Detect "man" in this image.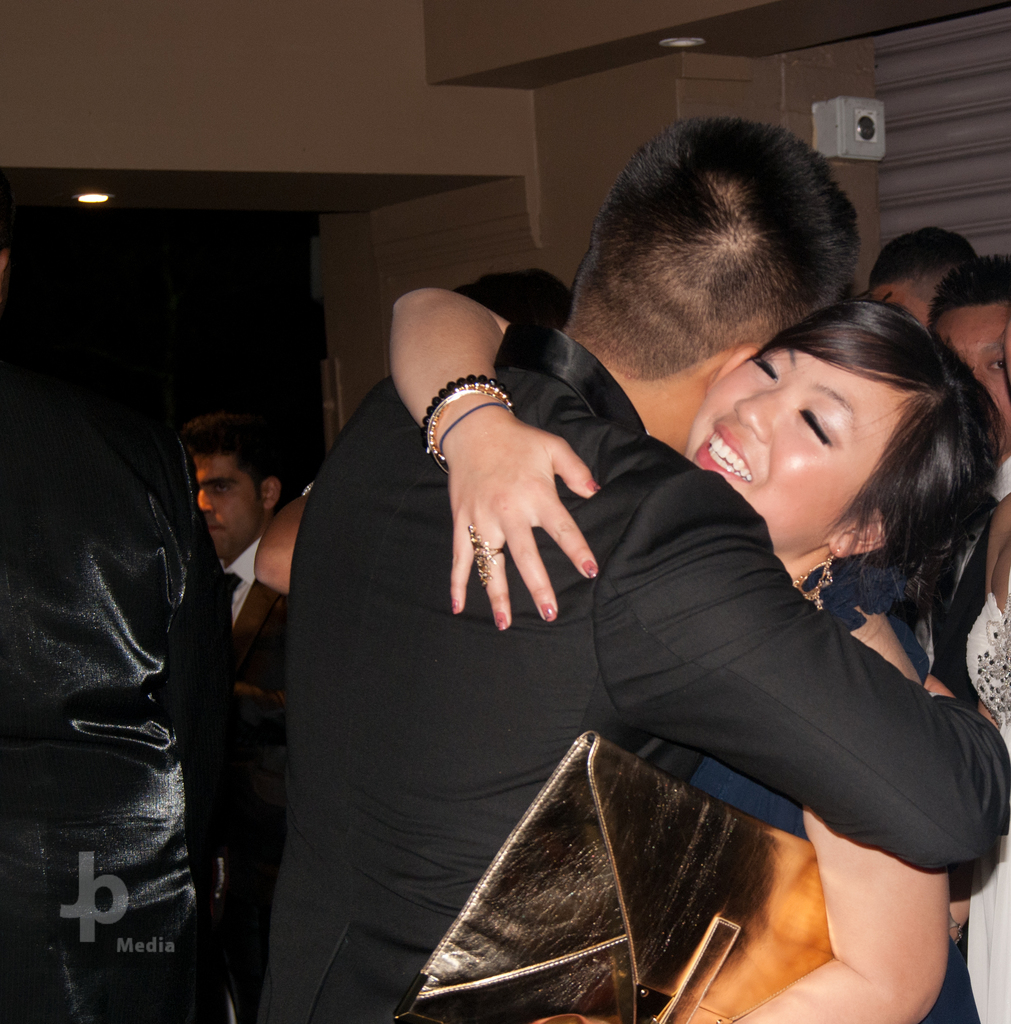
Detection: bbox=[250, 118, 1007, 1023].
